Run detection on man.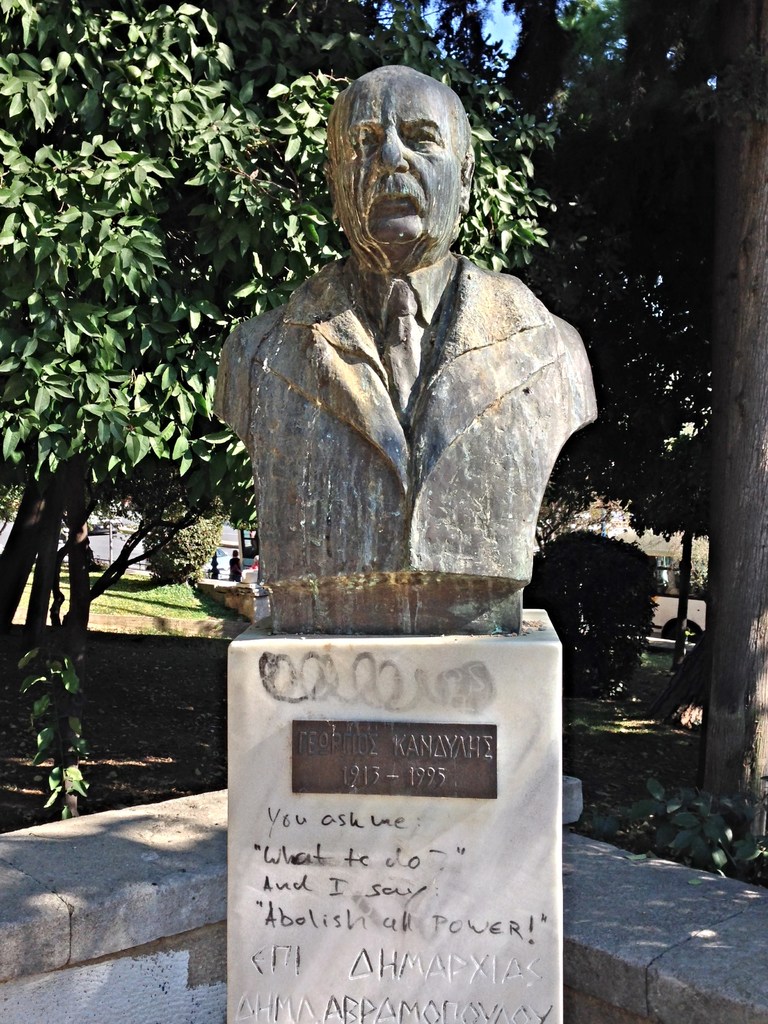
Result: {"x1": 209, "y1": 61, "x2": 605, "y2": 633}.
